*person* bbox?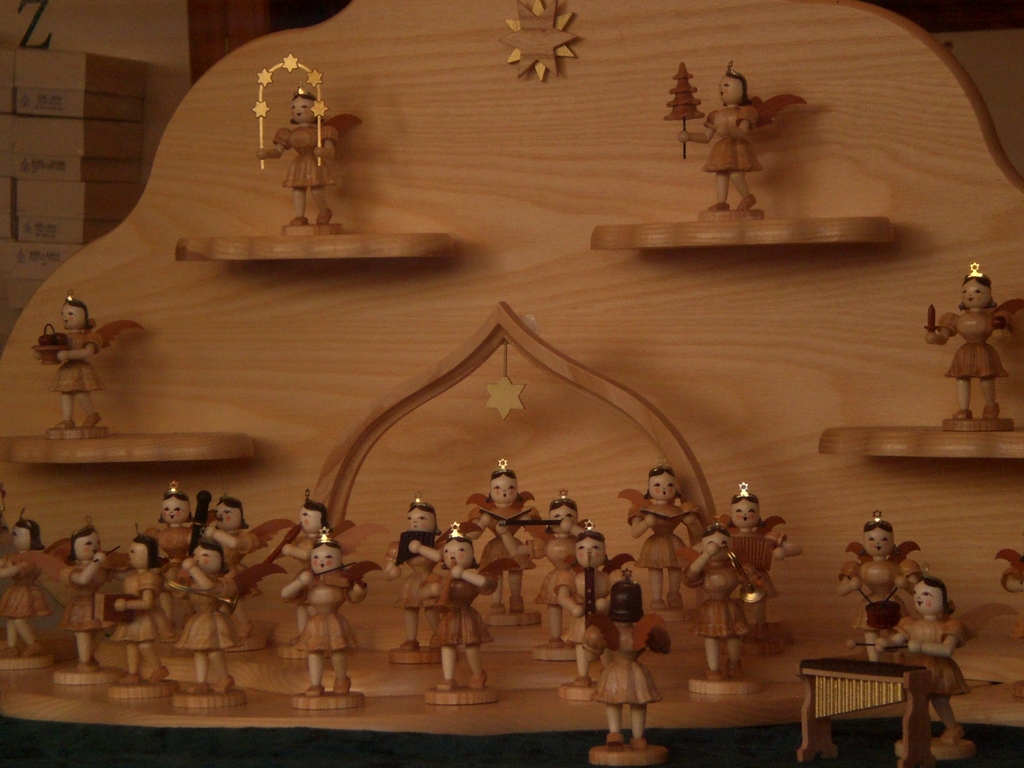
rect(136, 477, 205, 627)
